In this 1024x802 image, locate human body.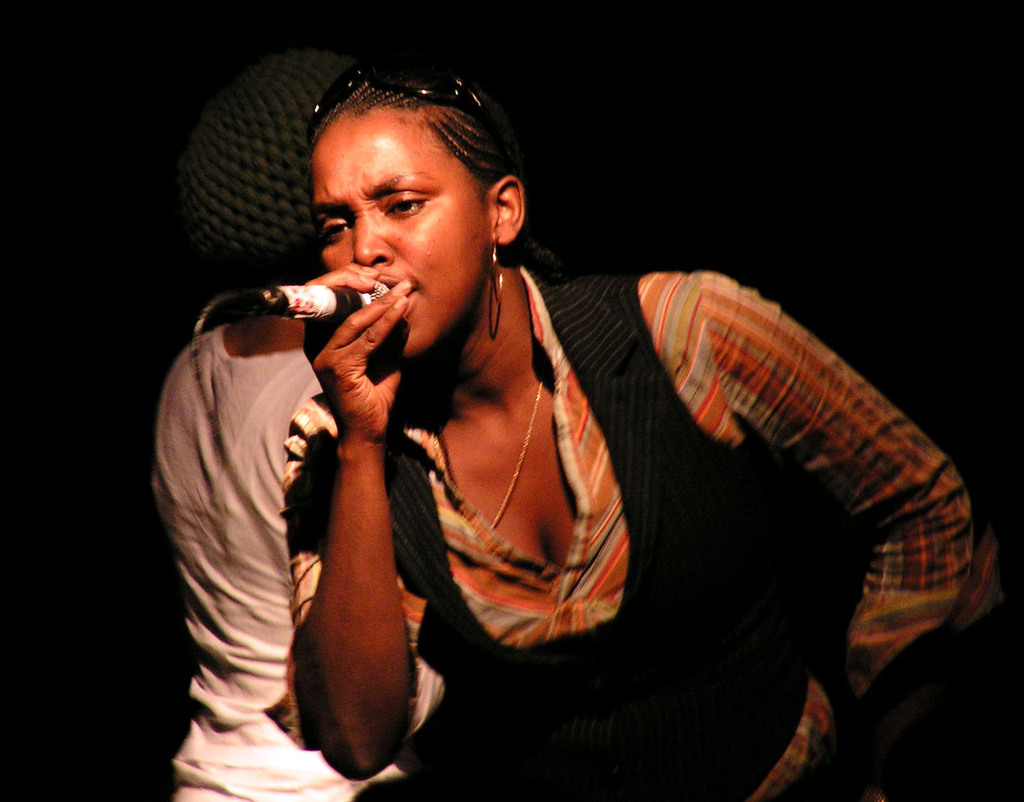
Bounding box: bbox=(291, 68, 1011, 801).
